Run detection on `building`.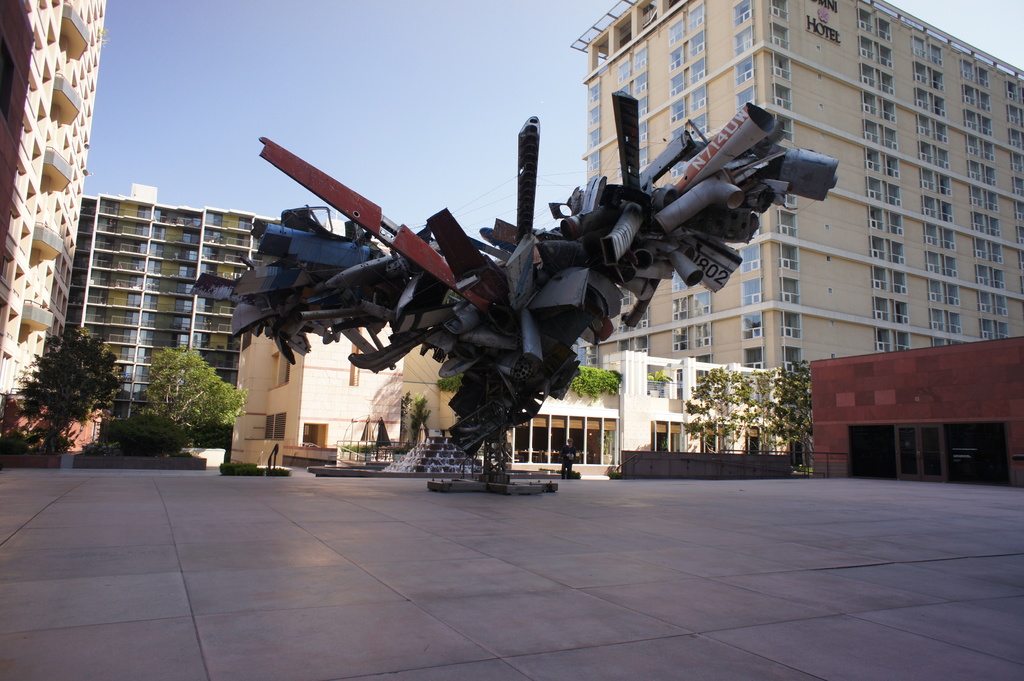
Result: (231,217,785,474).
